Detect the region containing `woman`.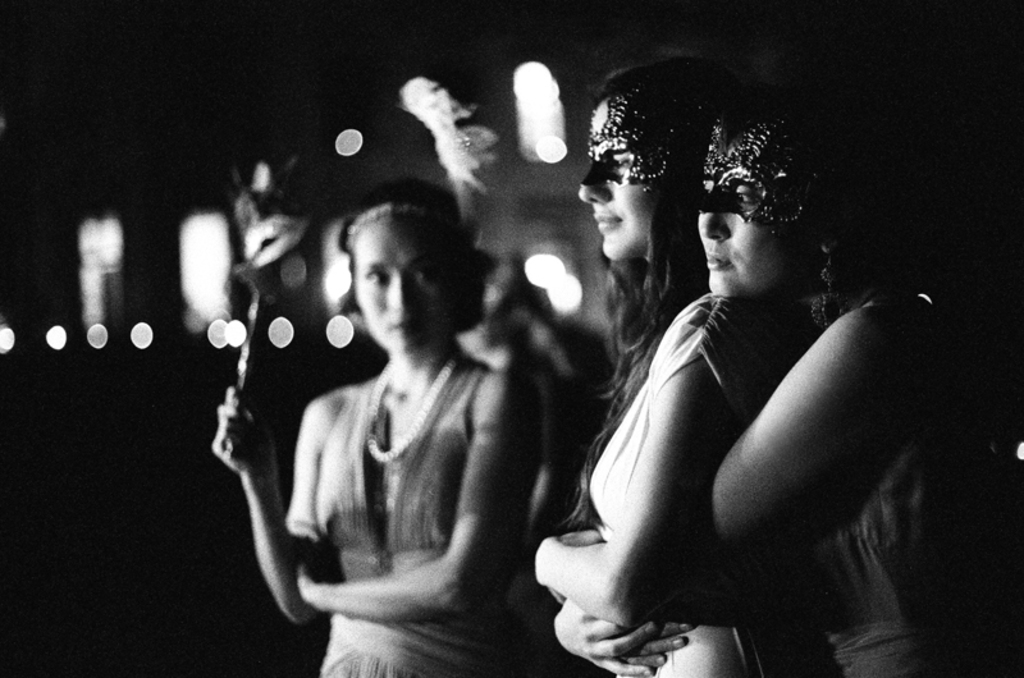
<bbox>209, 182, 527, 677</bbox>.
